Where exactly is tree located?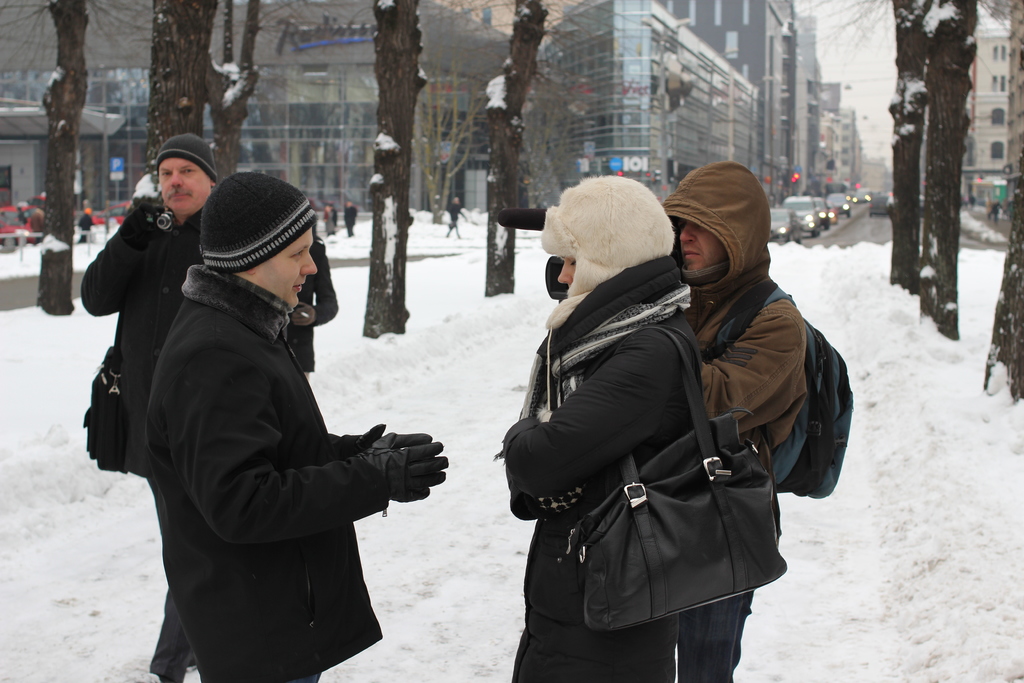
Its bounding box is (left=186, top=0, right=378, bottom=170).
